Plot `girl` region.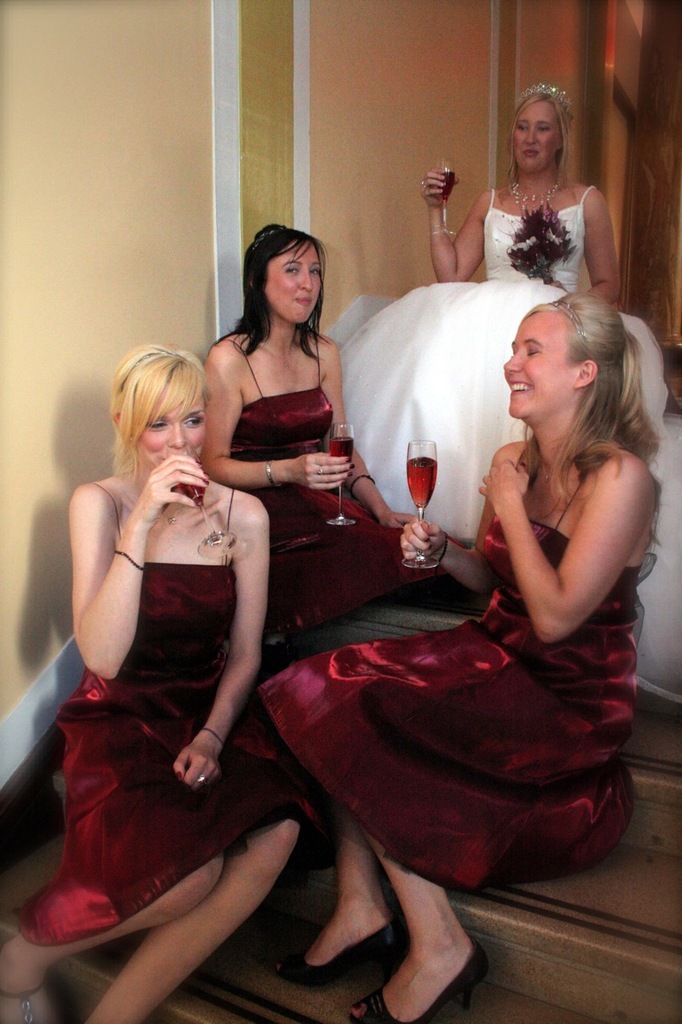
Plotted at locate(0, 348, 317, 1023).
